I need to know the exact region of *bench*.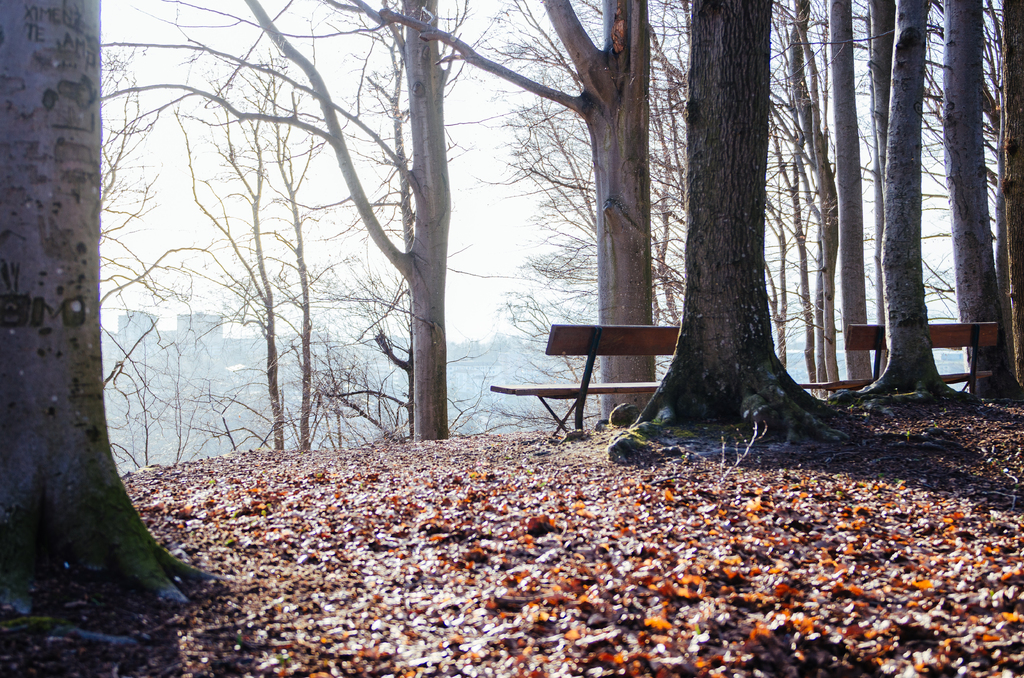
Region: Rect(486, 328, 682, 430).
